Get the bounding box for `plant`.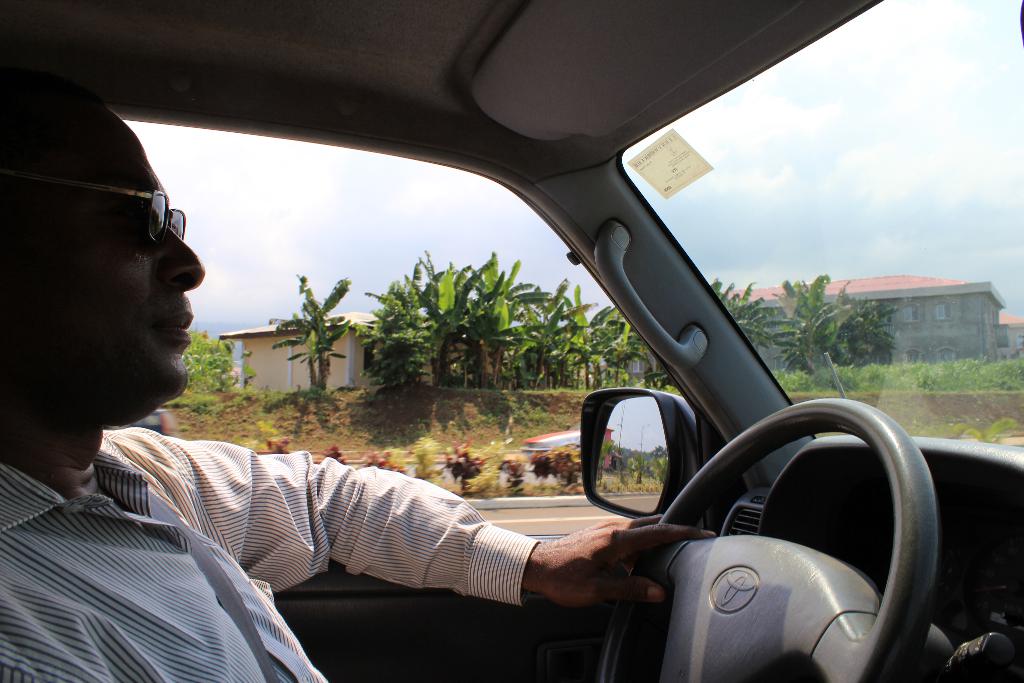
pyautogui.locateOnScreen(843, 273, 899, 365).
